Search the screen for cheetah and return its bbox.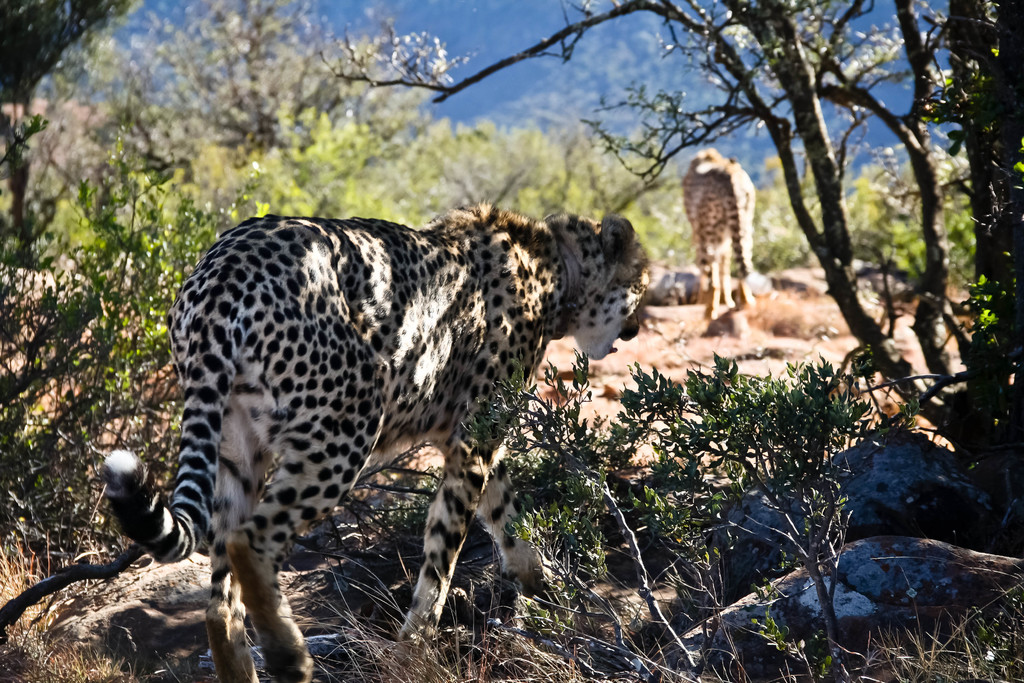
Found: bbox=[102, 197, 648, 682].
